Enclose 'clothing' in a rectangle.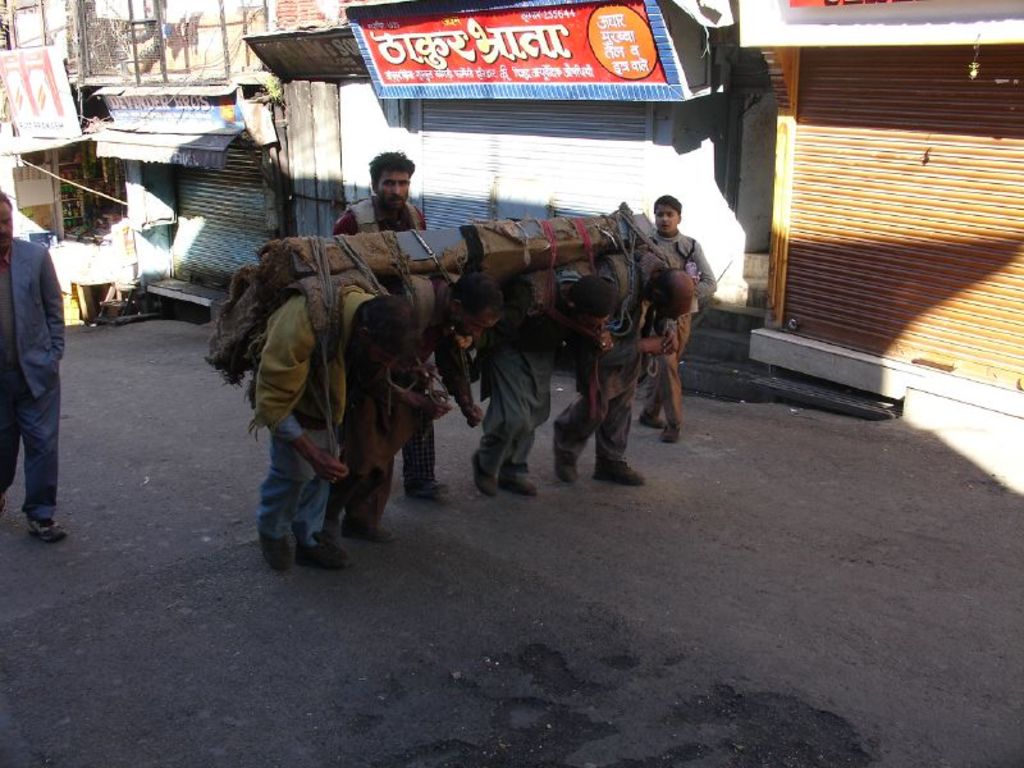
[334,196,430,236].
